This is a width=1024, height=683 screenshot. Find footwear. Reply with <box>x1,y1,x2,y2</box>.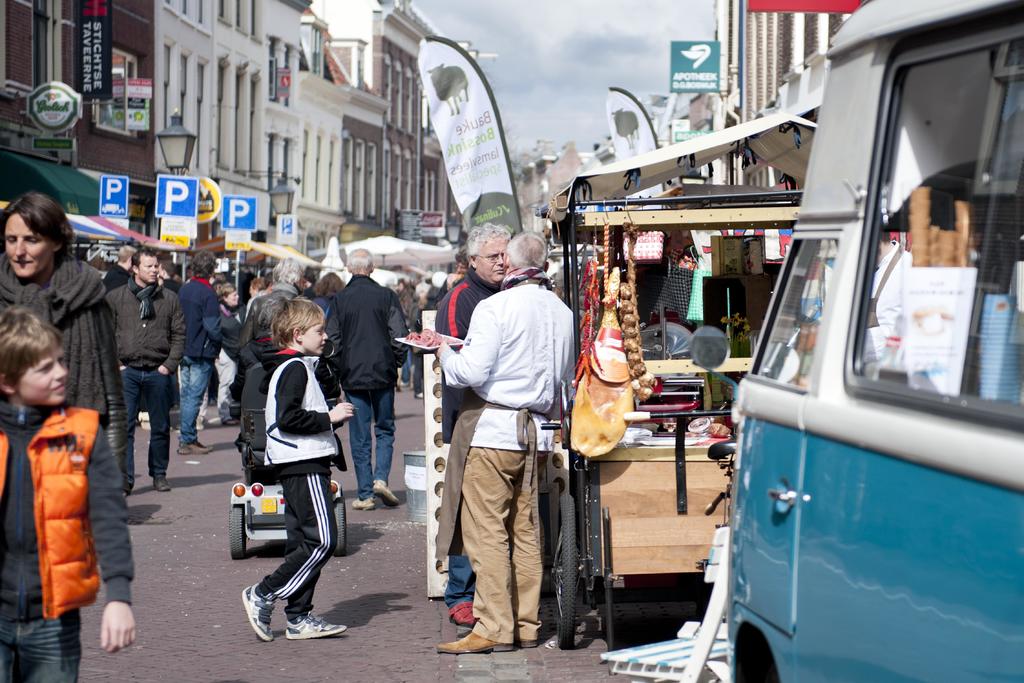
<box>519,635,539,654</box>.
